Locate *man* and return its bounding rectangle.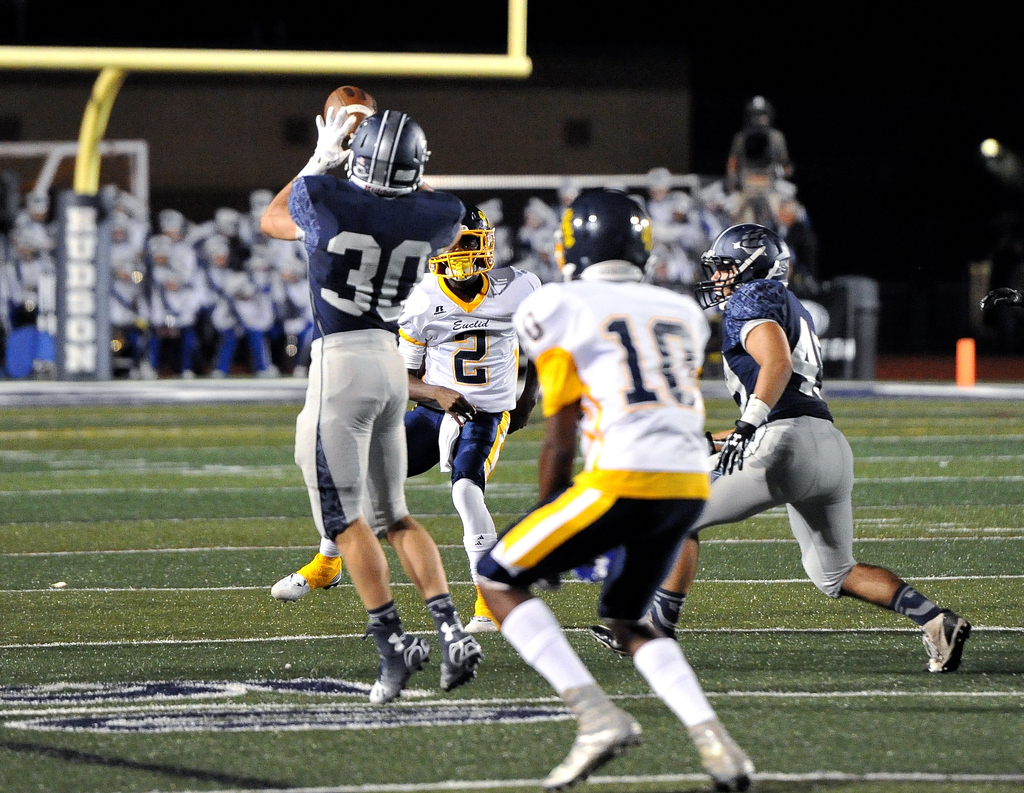
region(256, 107, 484, 705).
